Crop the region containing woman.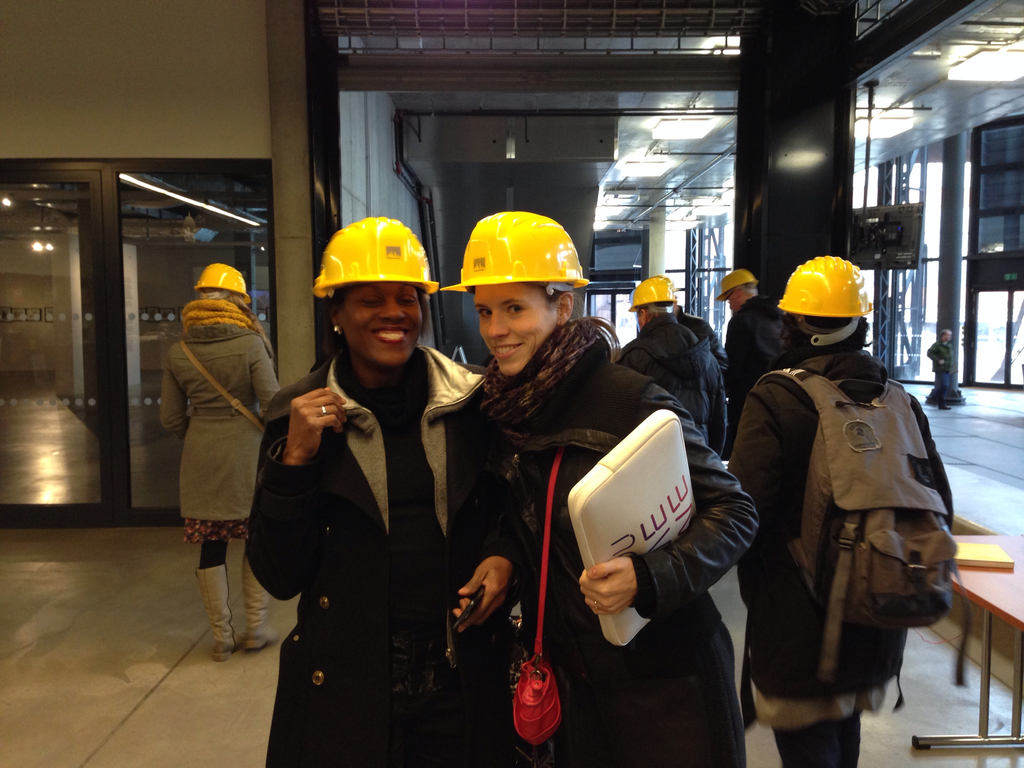
Crop region: {"x1": 241, "y1": 217, "x2": 492, "y2": 767}.
